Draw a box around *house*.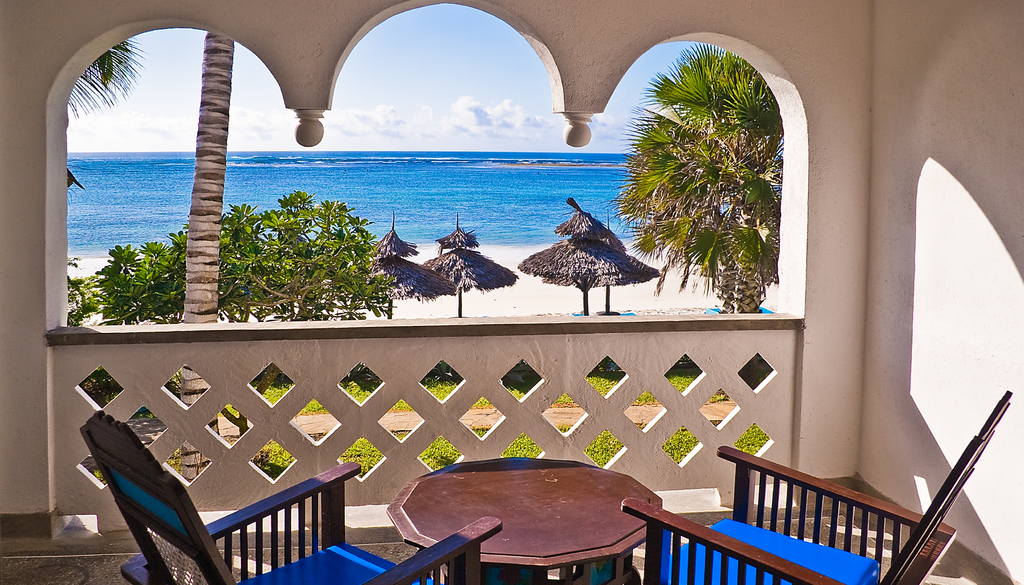
BBox(0, 0, 1023, 584).
